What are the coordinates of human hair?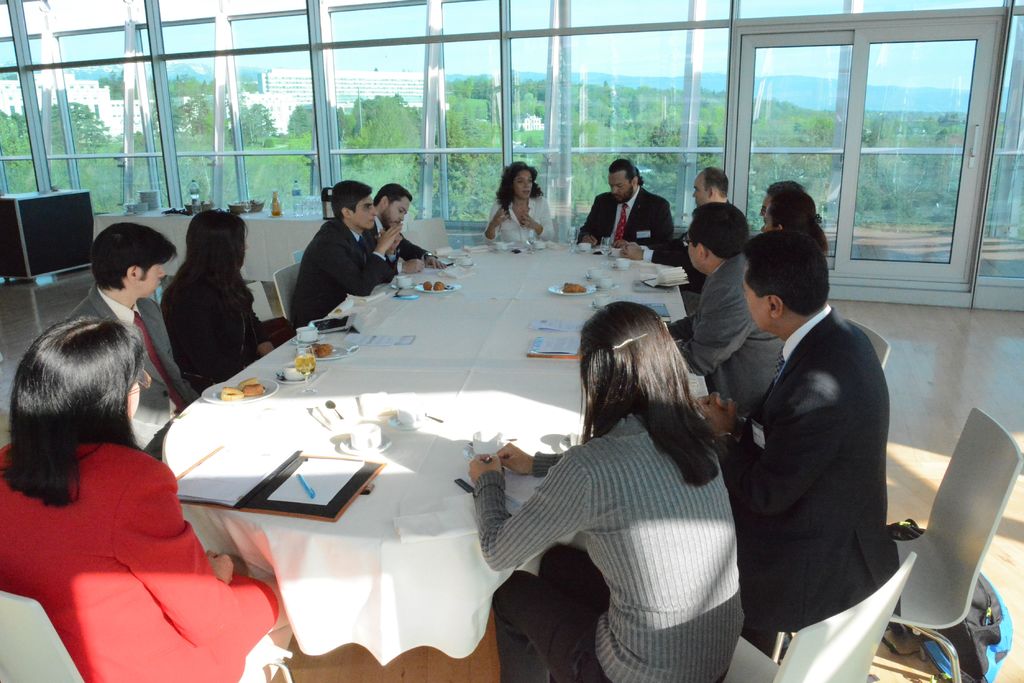
{"x1": 2, "y1": 298, "x2": 153, "y2": 510}.
